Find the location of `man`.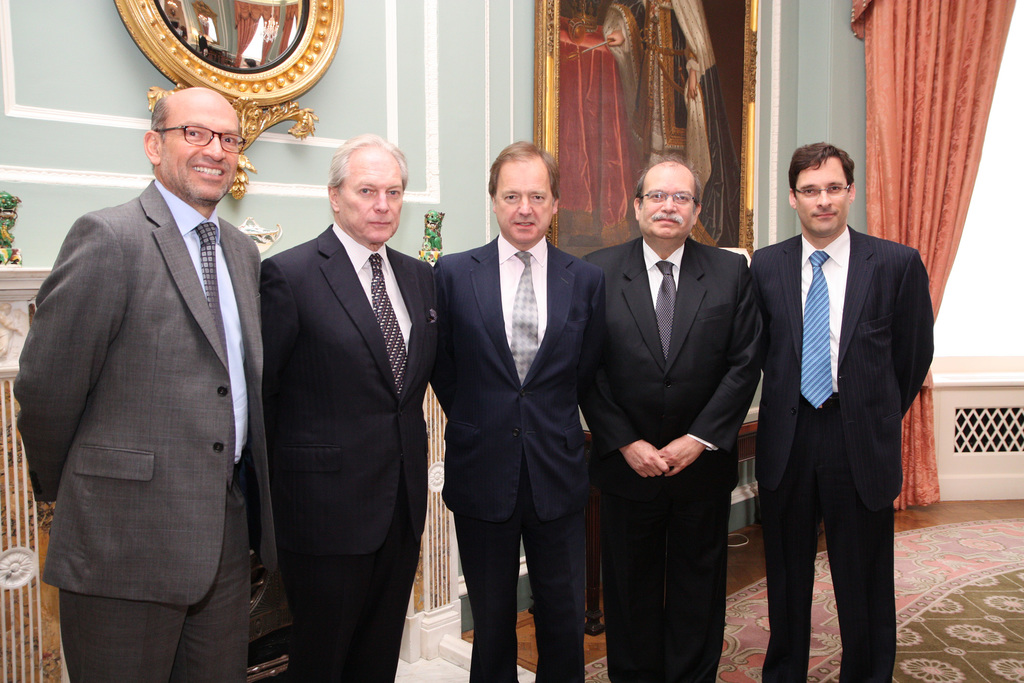
Location: select_region(751, 138, 940, 682).
